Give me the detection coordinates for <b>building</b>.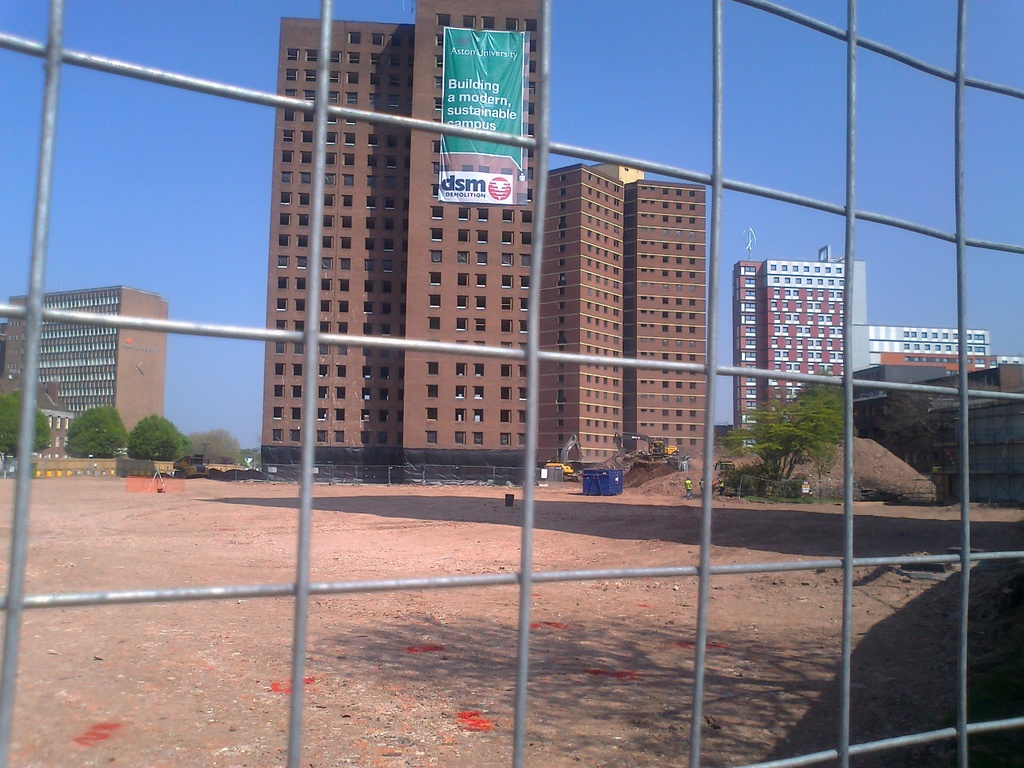
region(4, 286, 170, 431).
